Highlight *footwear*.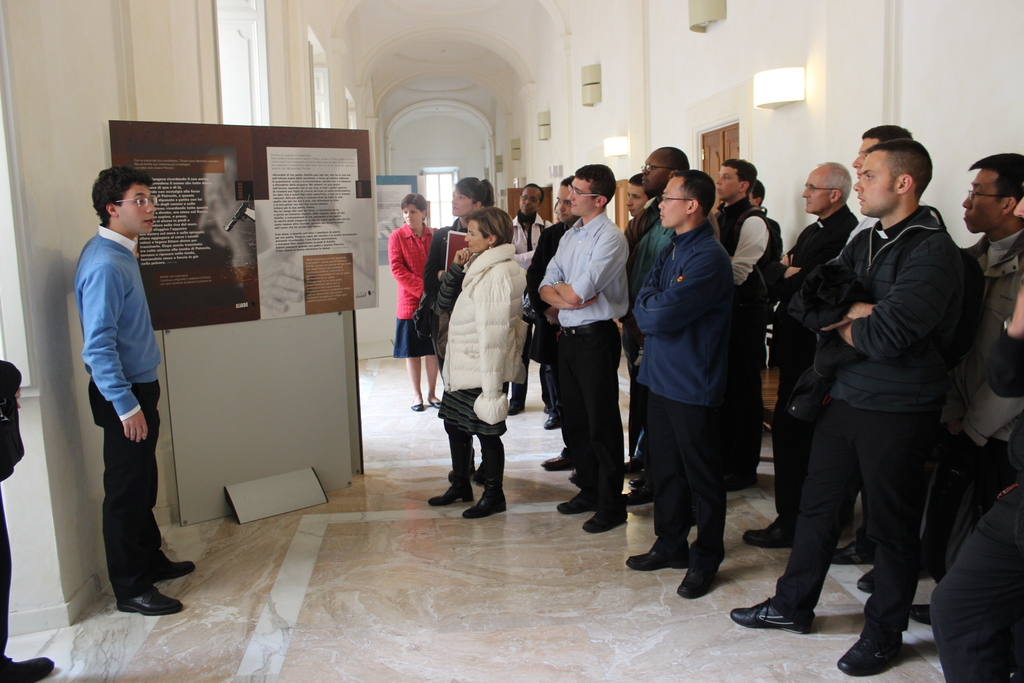
Highlighted region: bbox=[744, 514, 798, 545].
